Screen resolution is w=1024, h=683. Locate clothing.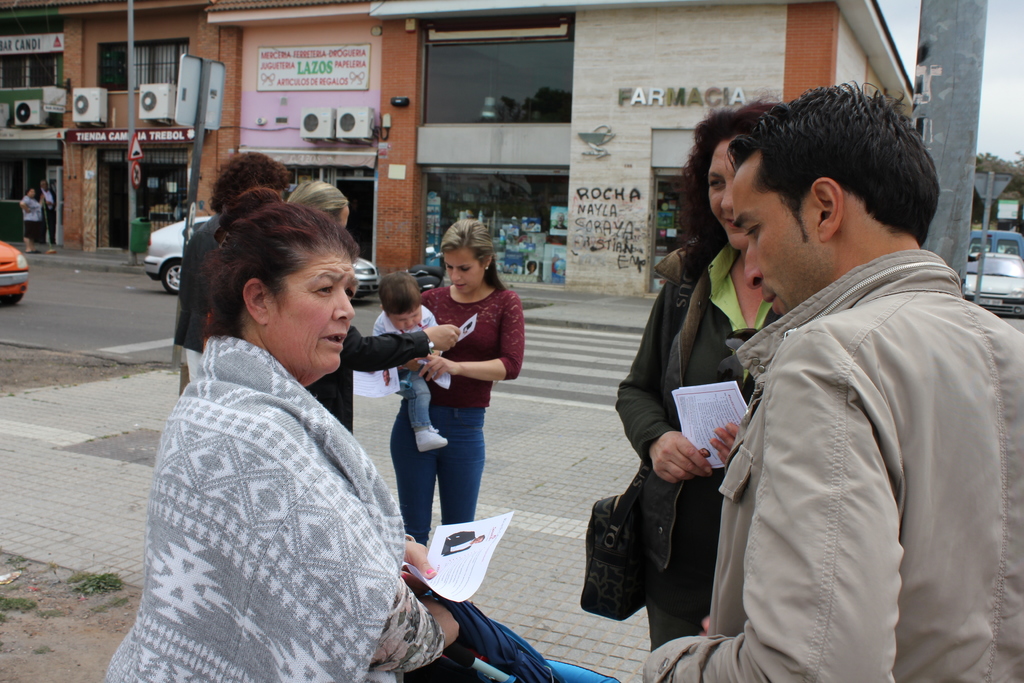
box=[642, 245, 1023, 682].
